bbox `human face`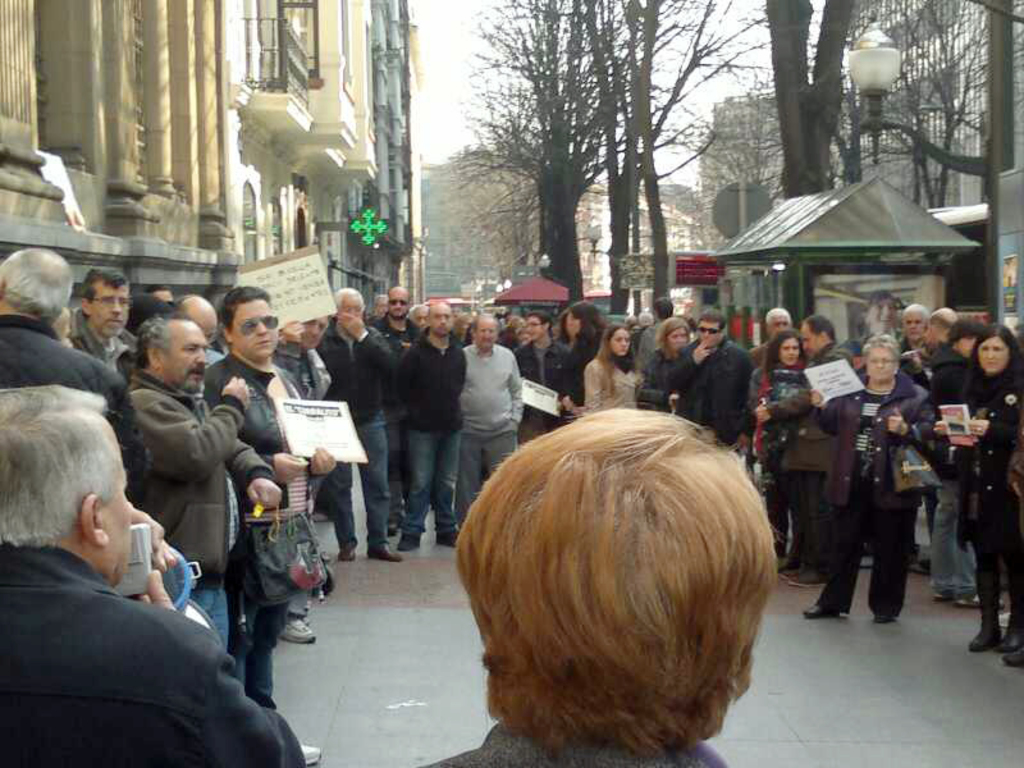
[left=699, top=320, right=719, bottom=347]
